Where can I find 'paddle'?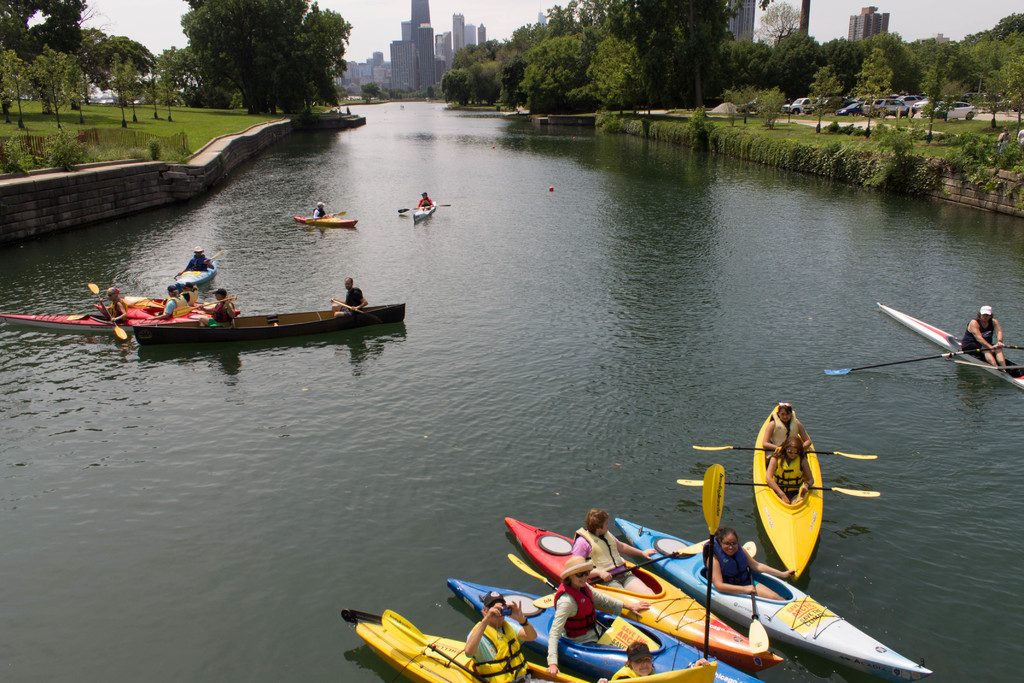
You can find it at box(674, 477, 879, 509).
